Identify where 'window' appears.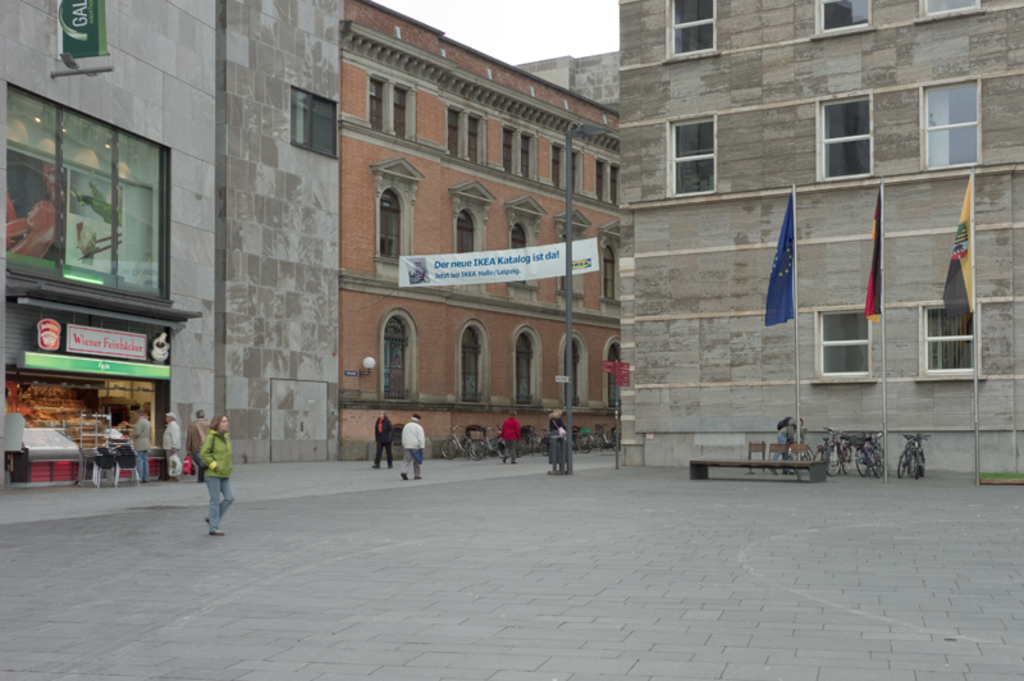
Appears at (x1=288, y1=81, x2=338, y2=159).
